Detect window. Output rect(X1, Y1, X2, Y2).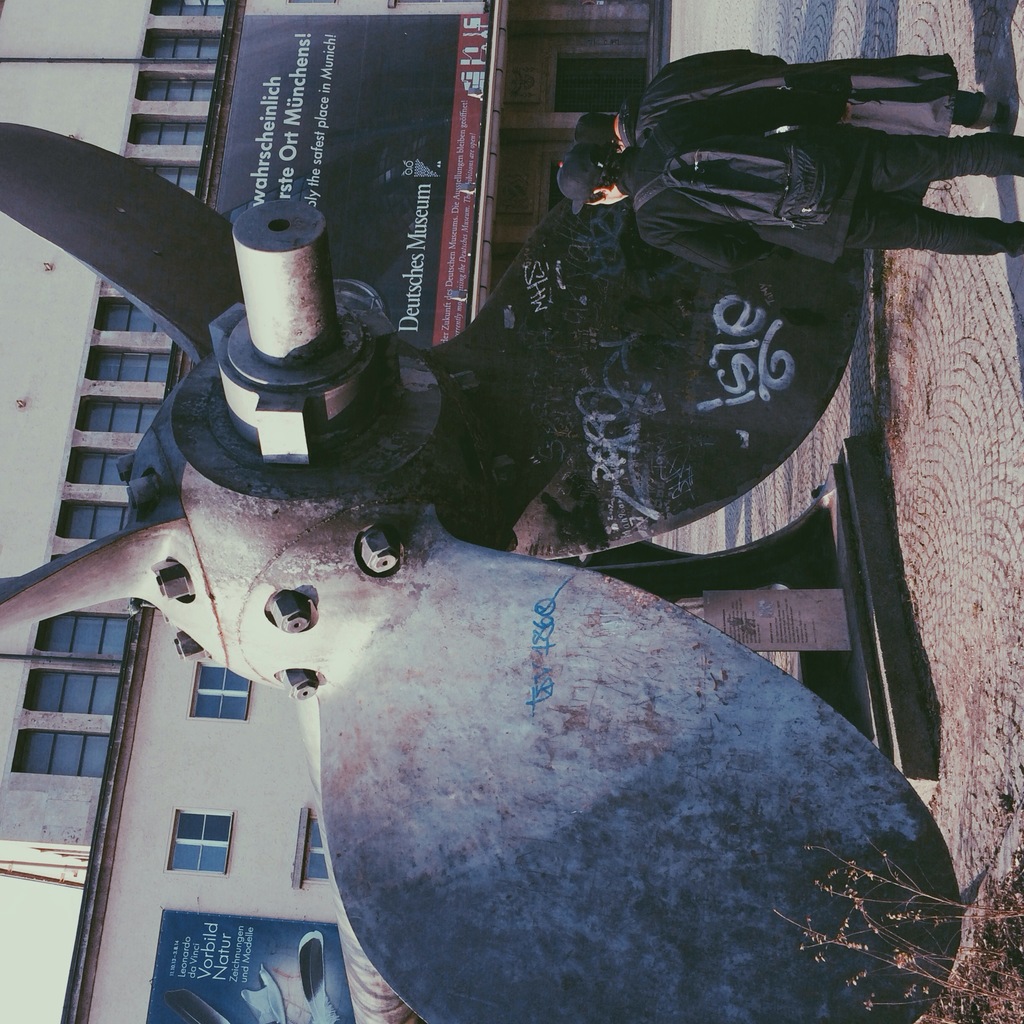
rect(24, 612, 140, 664).
